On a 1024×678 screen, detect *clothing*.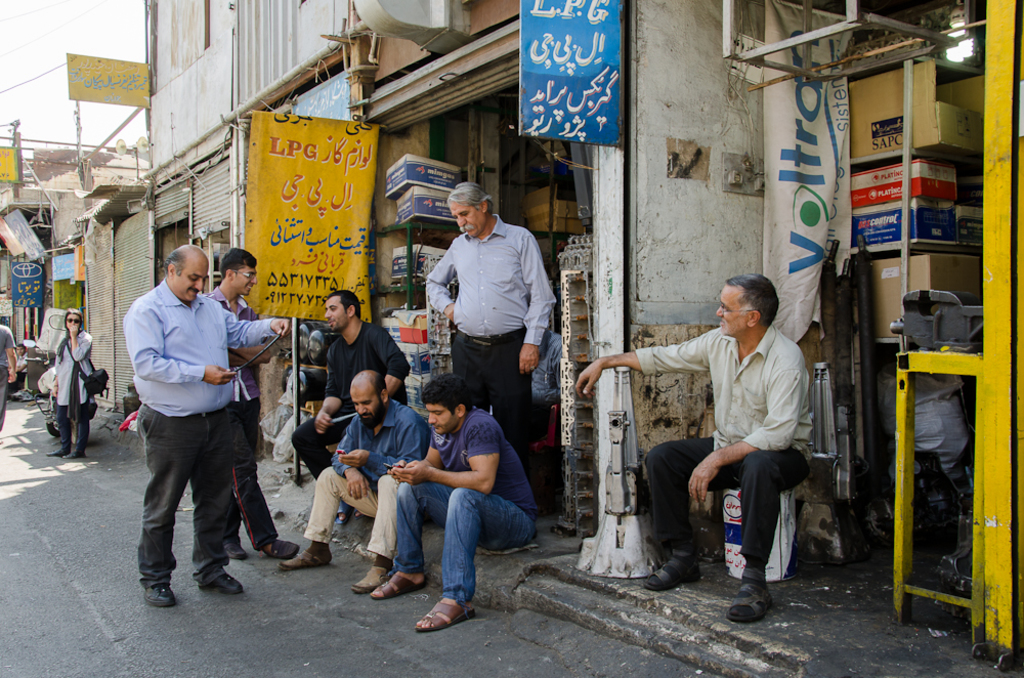
388:411:536:606.
